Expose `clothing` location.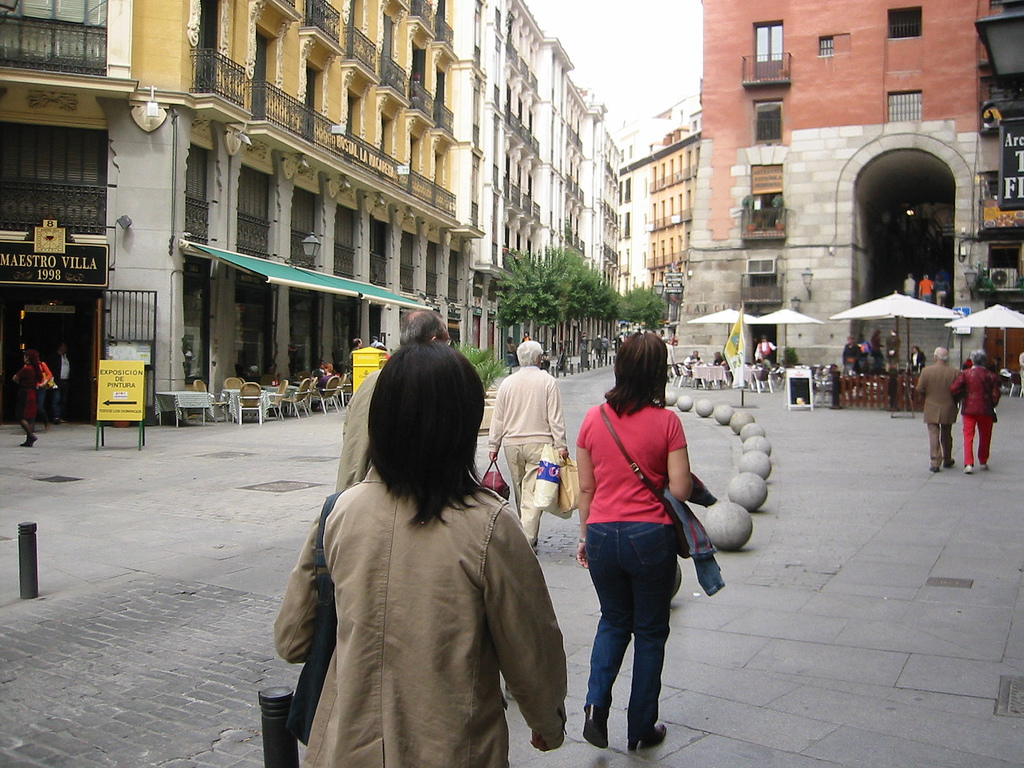
Exposed at <bbox>872, 338, 886, 367</bbox>.
